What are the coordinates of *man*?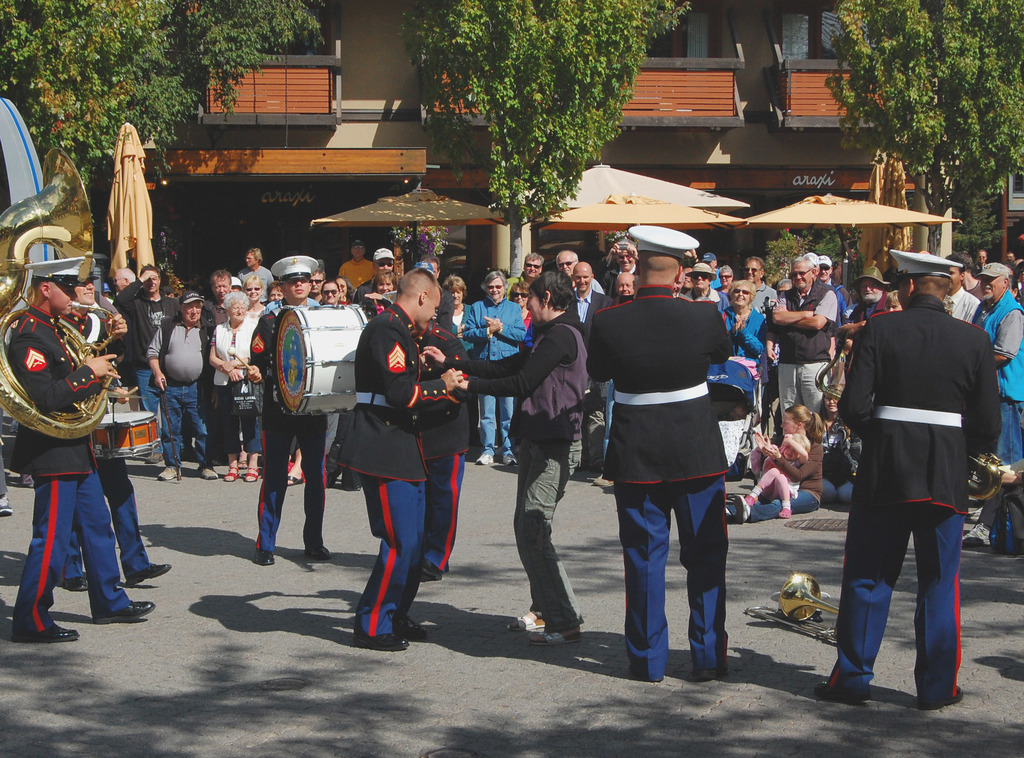
x1=572, y1=261, x2=612, y2=457.
